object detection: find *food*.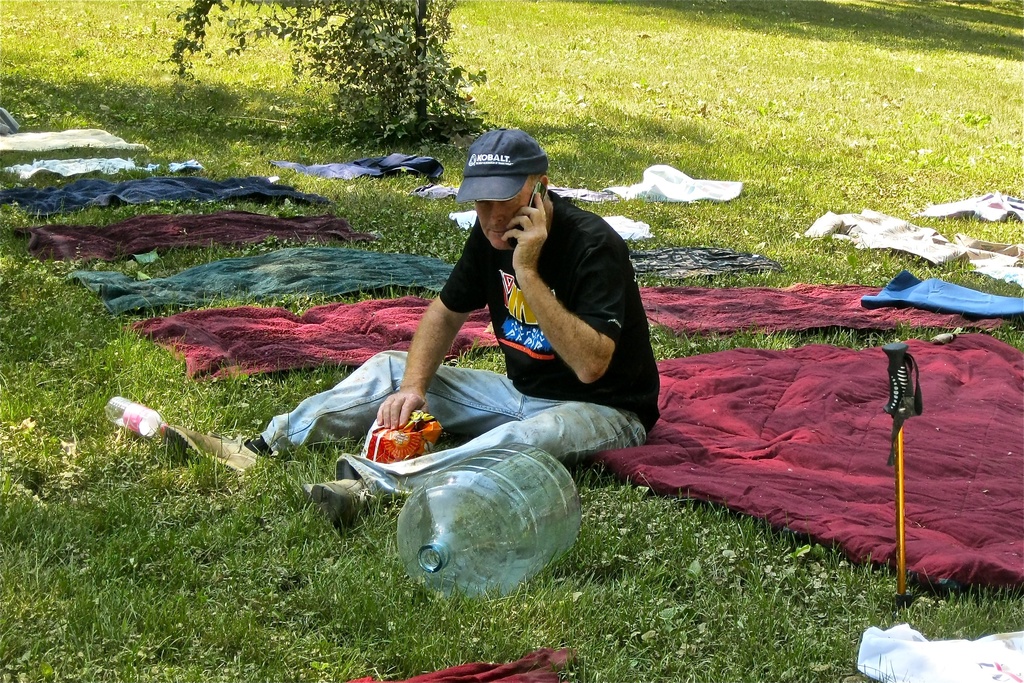
select_region(363, 415, 445, 478).
